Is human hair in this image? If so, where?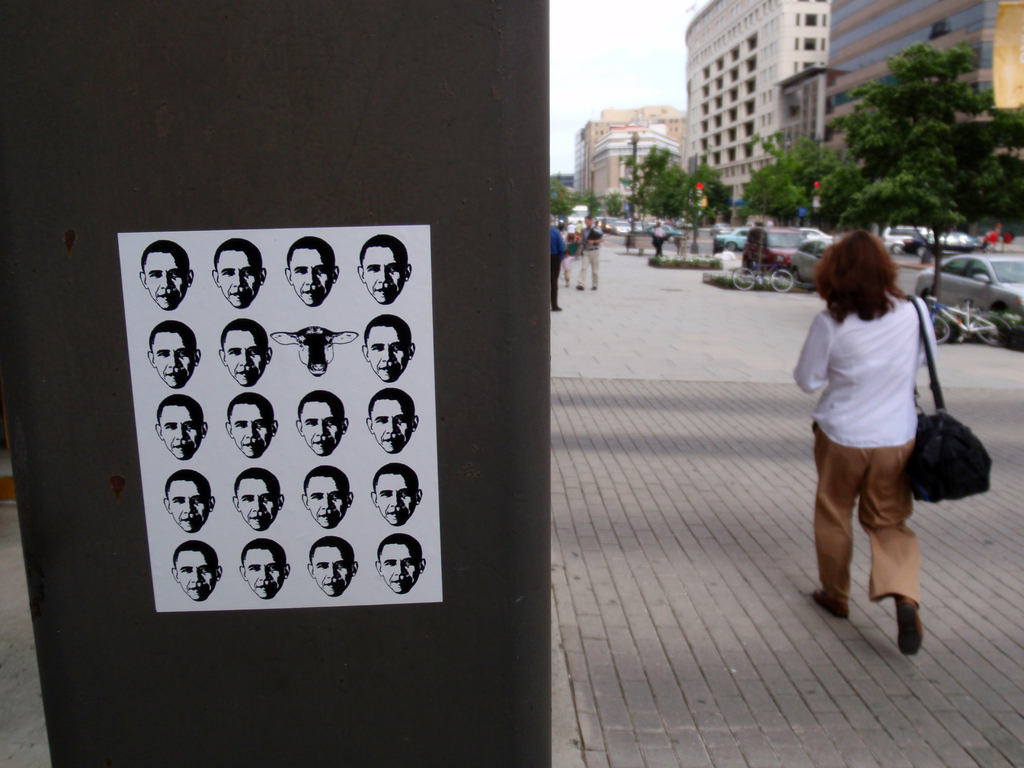
Yes, at x1=366 y1=316 x2=411 y2=358.
